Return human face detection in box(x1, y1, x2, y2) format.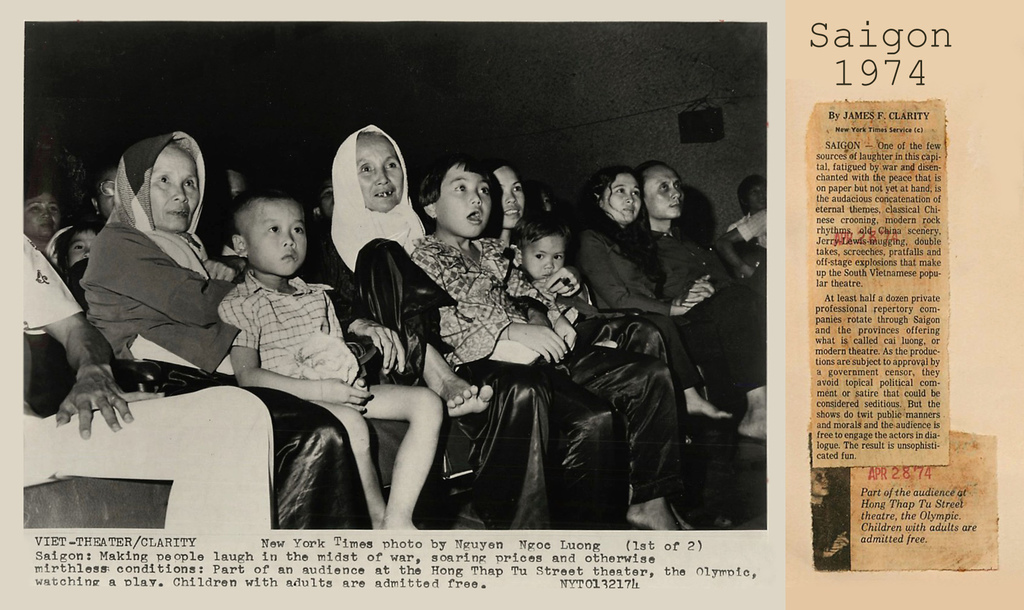
box(492, 166, 527, 227).
